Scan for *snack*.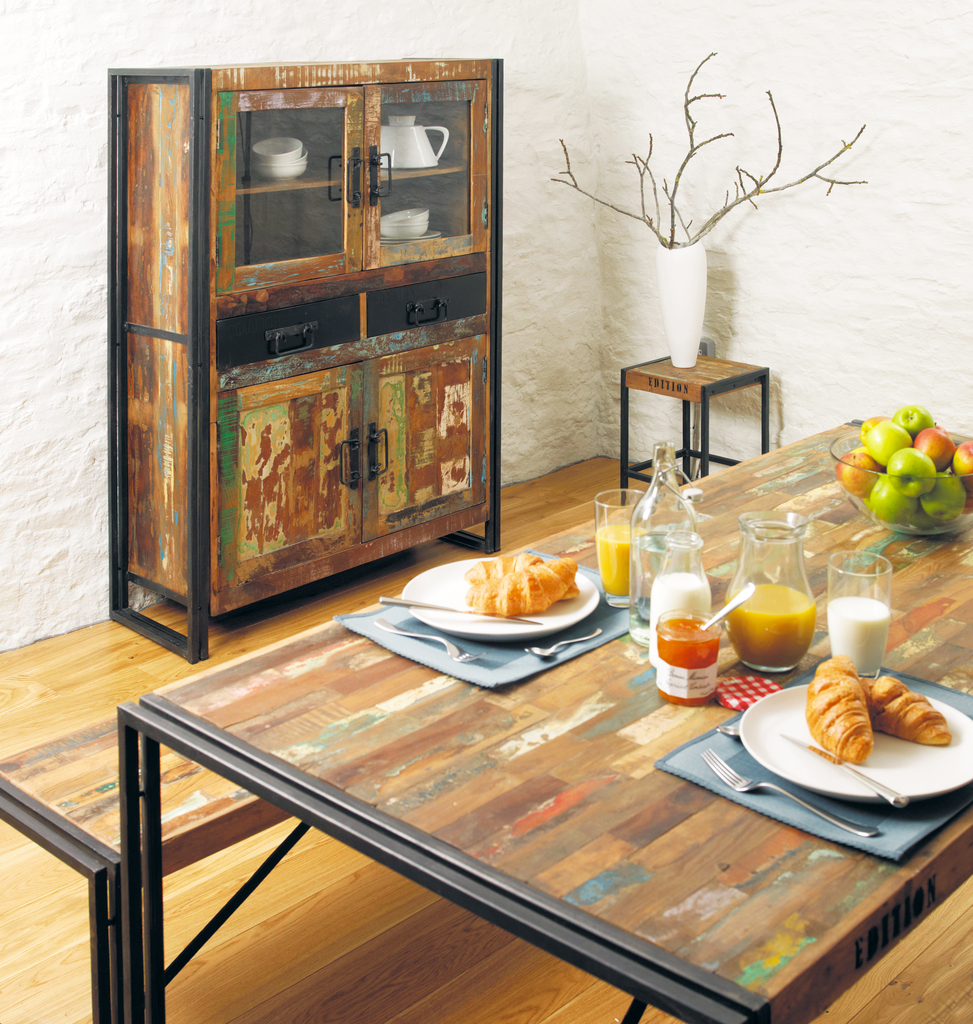
Scan result: (x1=810, y1=652, x2=874, y2=770).
